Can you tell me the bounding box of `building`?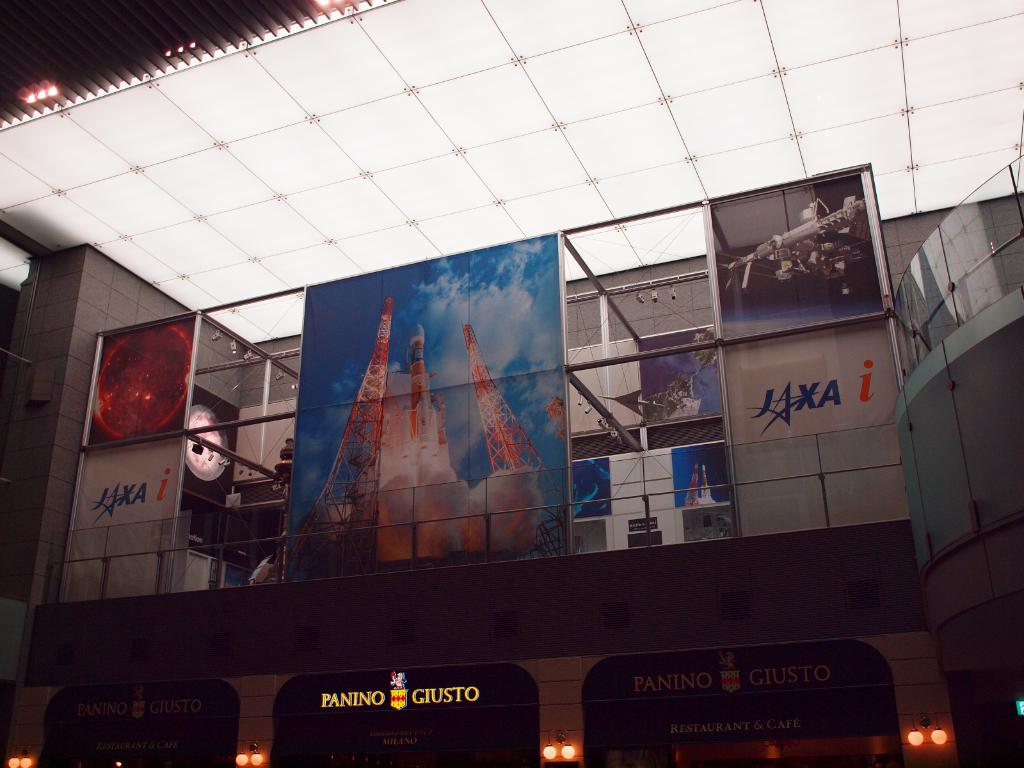
<box>0,0,1023,767</box>.
